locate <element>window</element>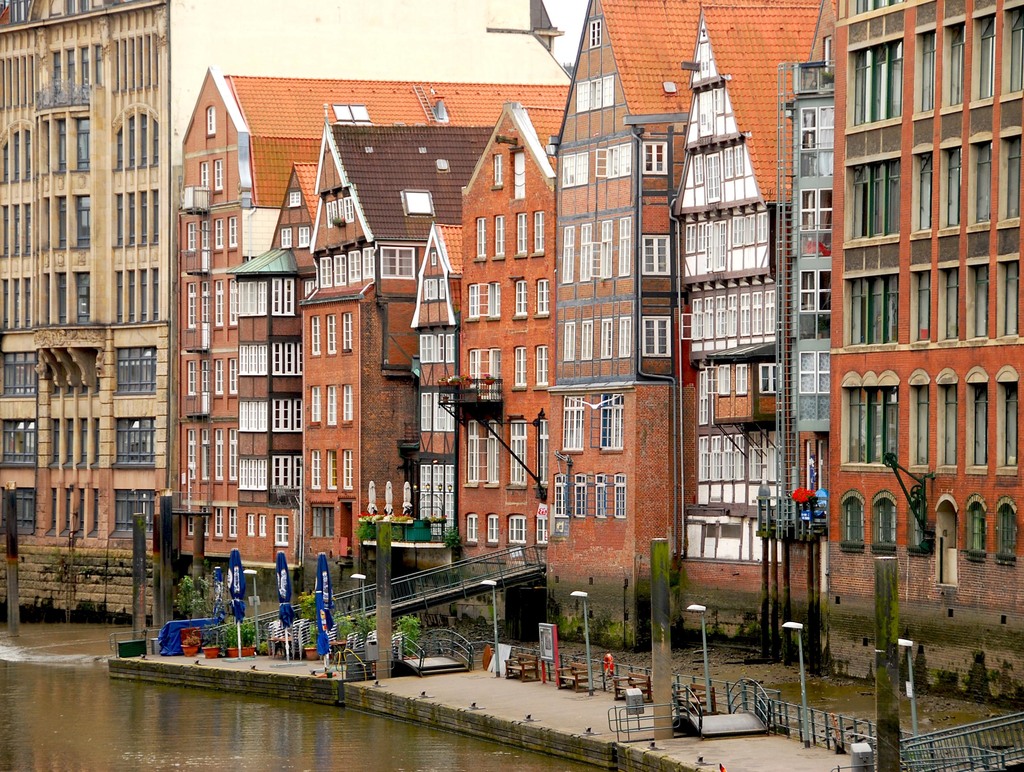
pyautogui.locateOnScreen(764, 287, 779, 332)
